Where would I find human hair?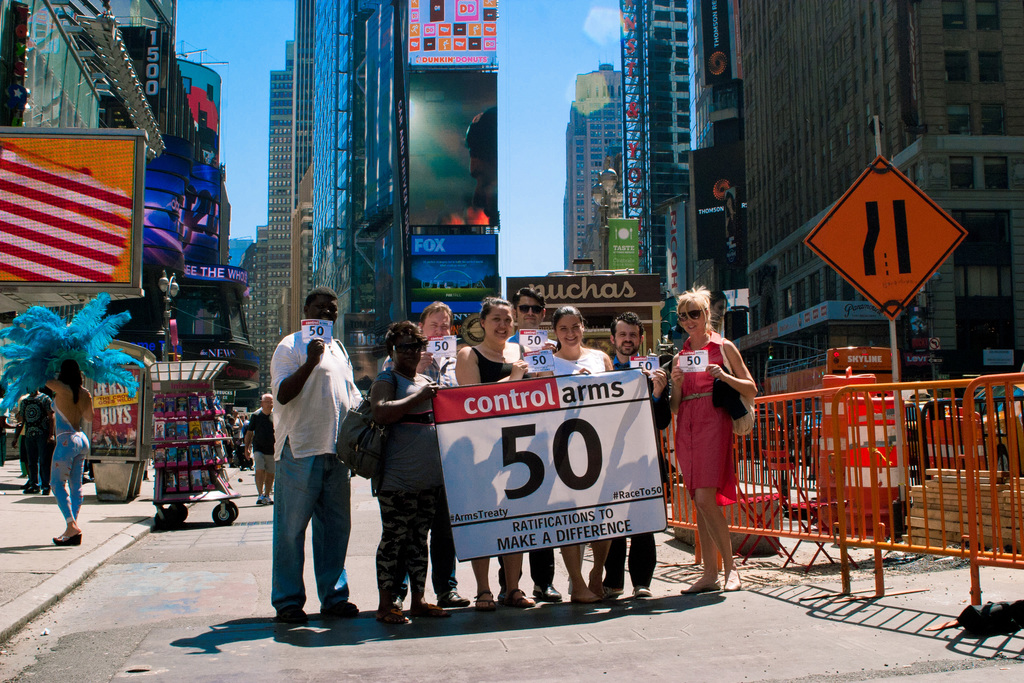
At (479, 296, 511, 331).
